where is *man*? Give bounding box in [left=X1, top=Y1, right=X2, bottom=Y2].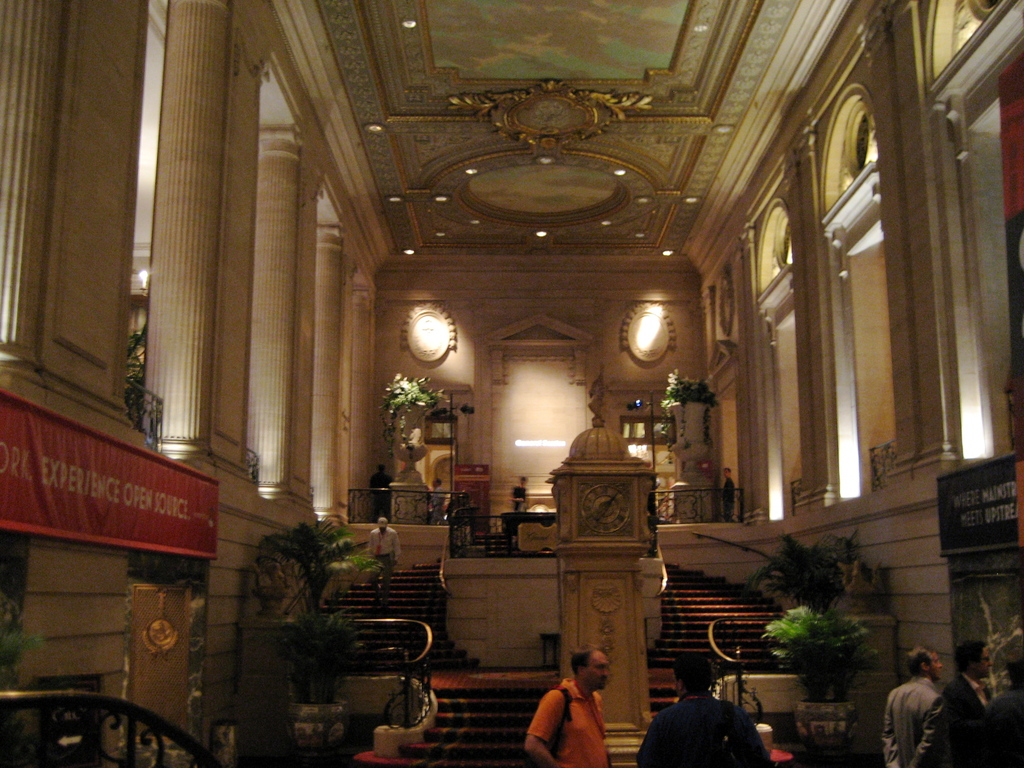
[left=371, top=465, right=389, bottom=522].
